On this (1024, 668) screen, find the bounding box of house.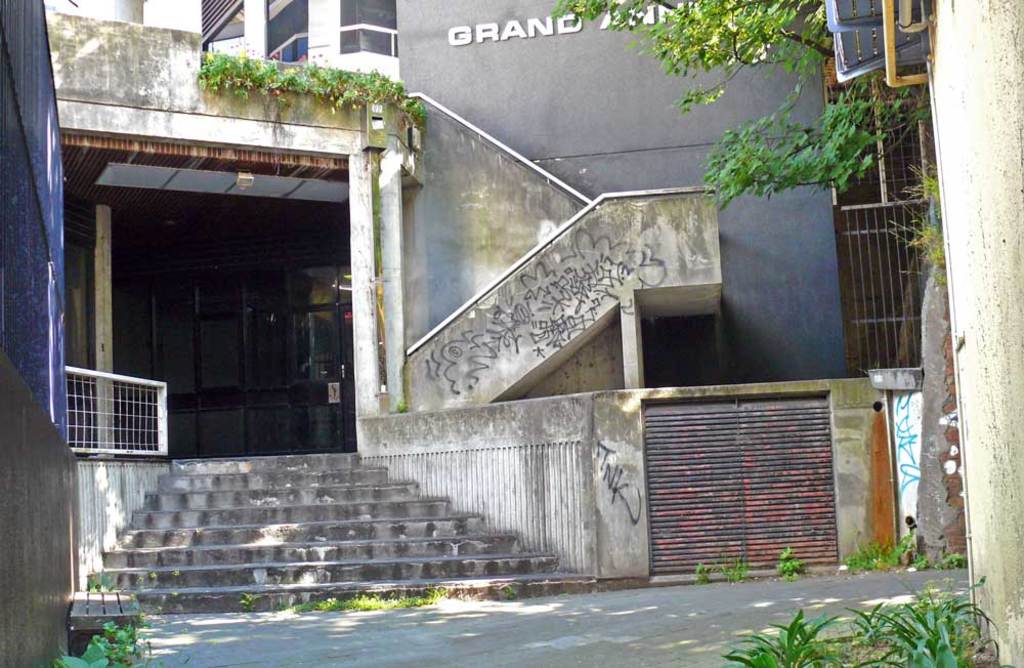
Bounding box: <box>0,0,77,667</box>.
